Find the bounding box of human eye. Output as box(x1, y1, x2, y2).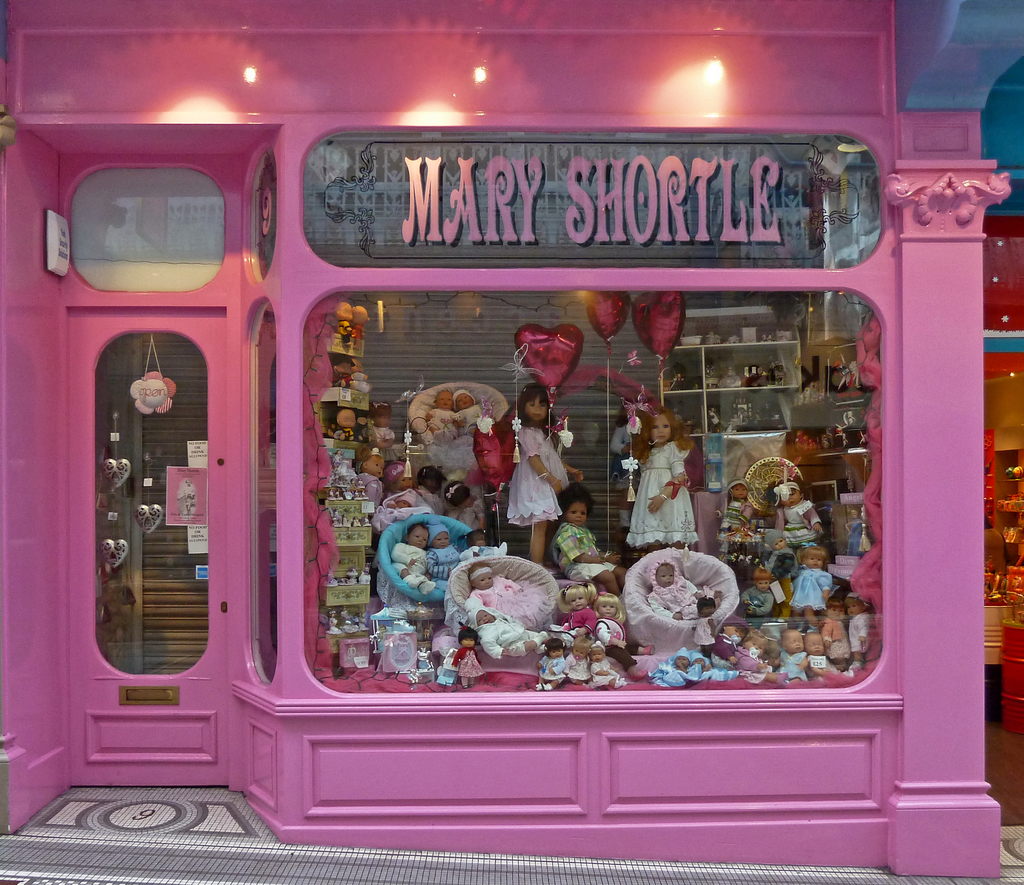
box(664, 424, 668, 428).
